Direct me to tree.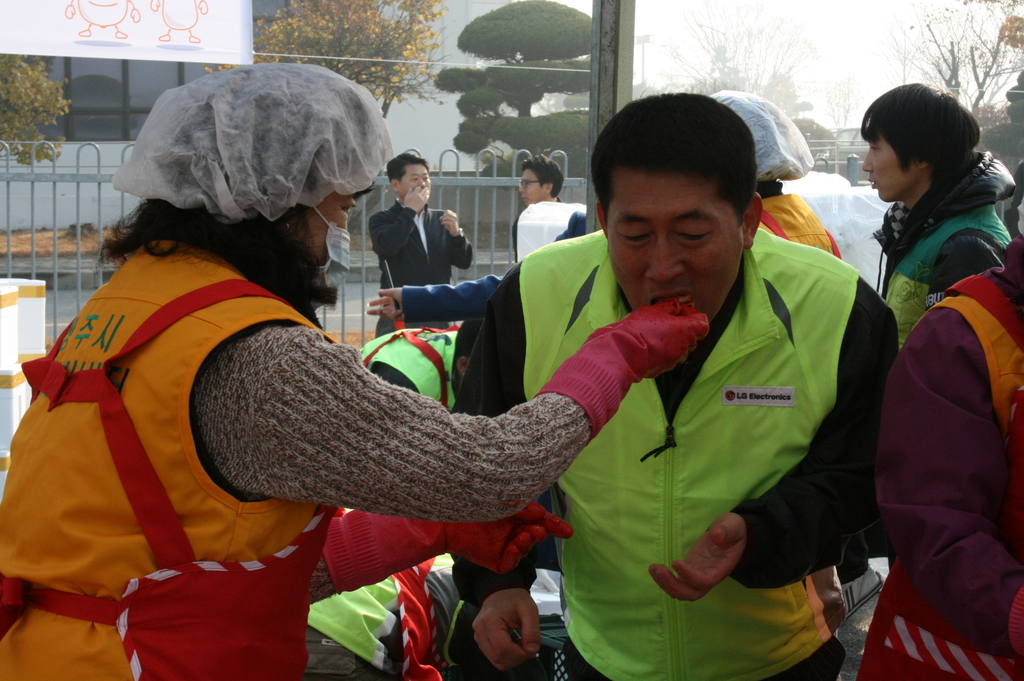
Direction: rect(761, 45, 816, 125).
